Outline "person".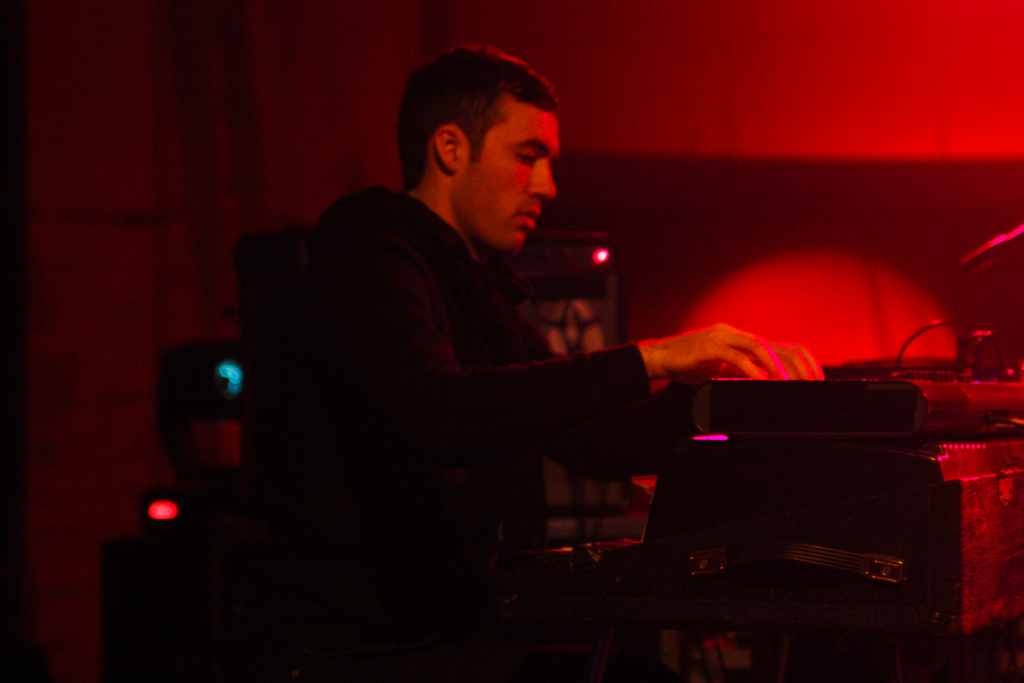
Outline: box(237, 44, 822, 682).
